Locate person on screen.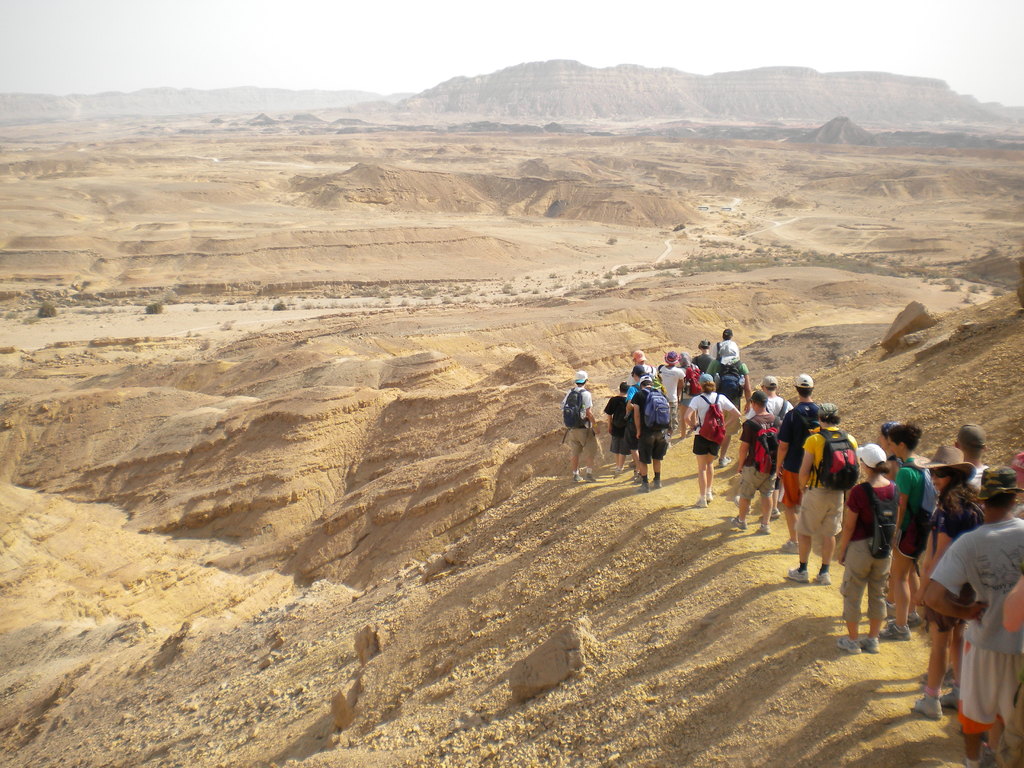
On screen at (623,367,652,479).
